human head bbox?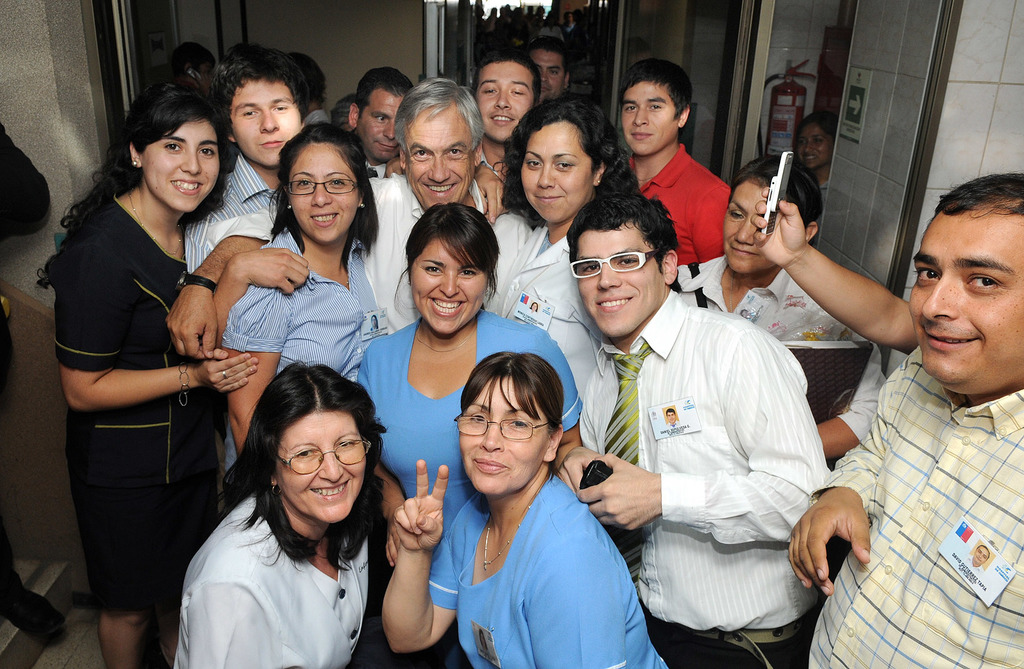
[723, 157, 826, 277]
